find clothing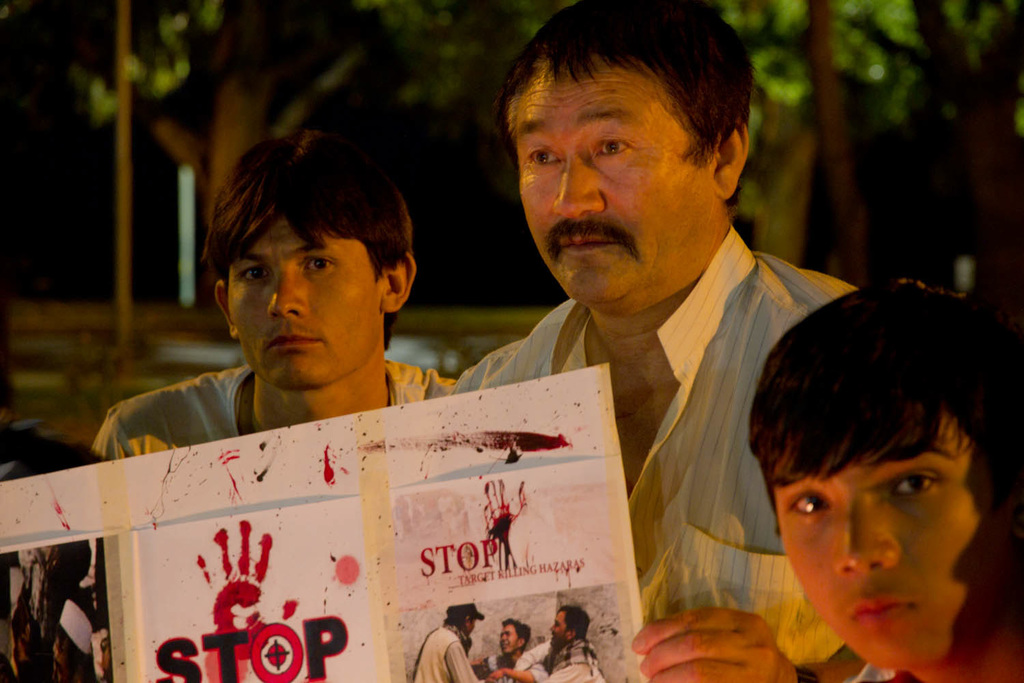
crop(509, 227, 868, 647)
